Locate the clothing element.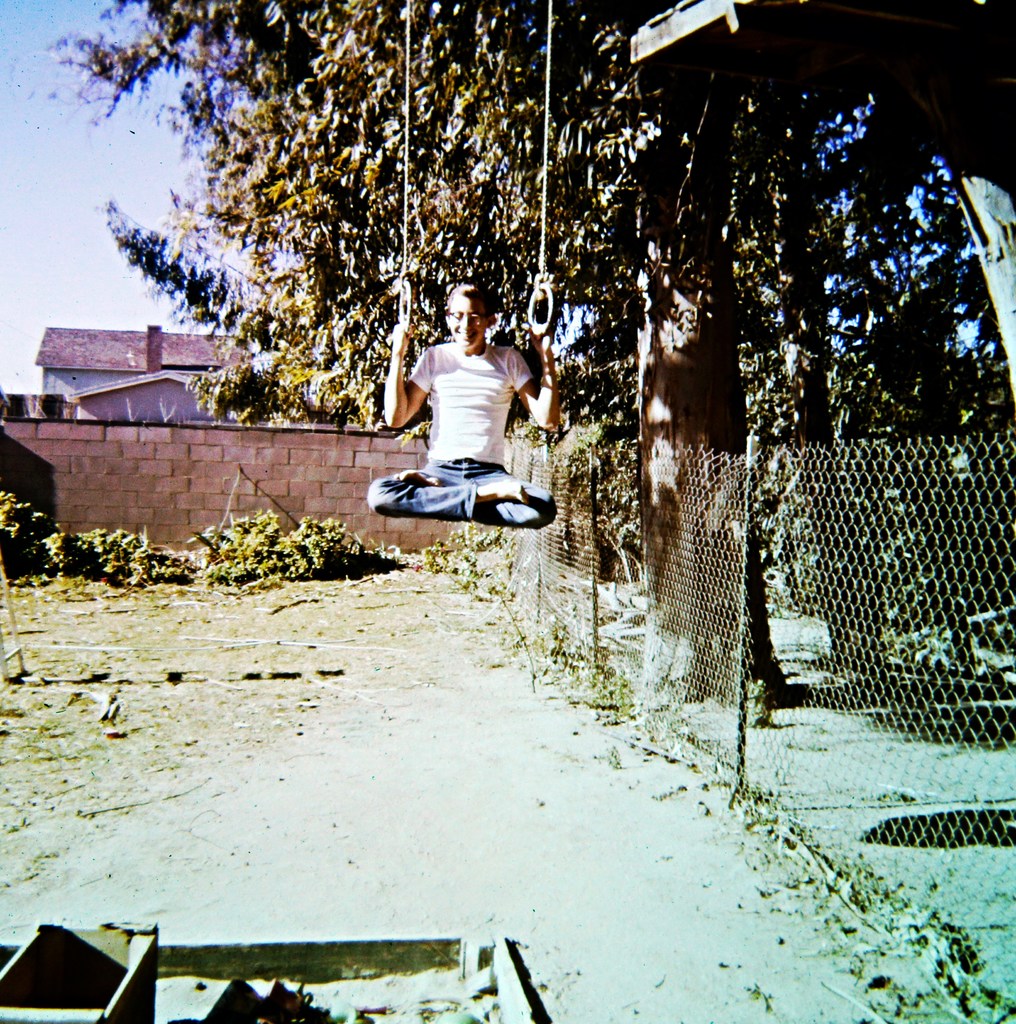
Element bbox: 366,335,562,518.
